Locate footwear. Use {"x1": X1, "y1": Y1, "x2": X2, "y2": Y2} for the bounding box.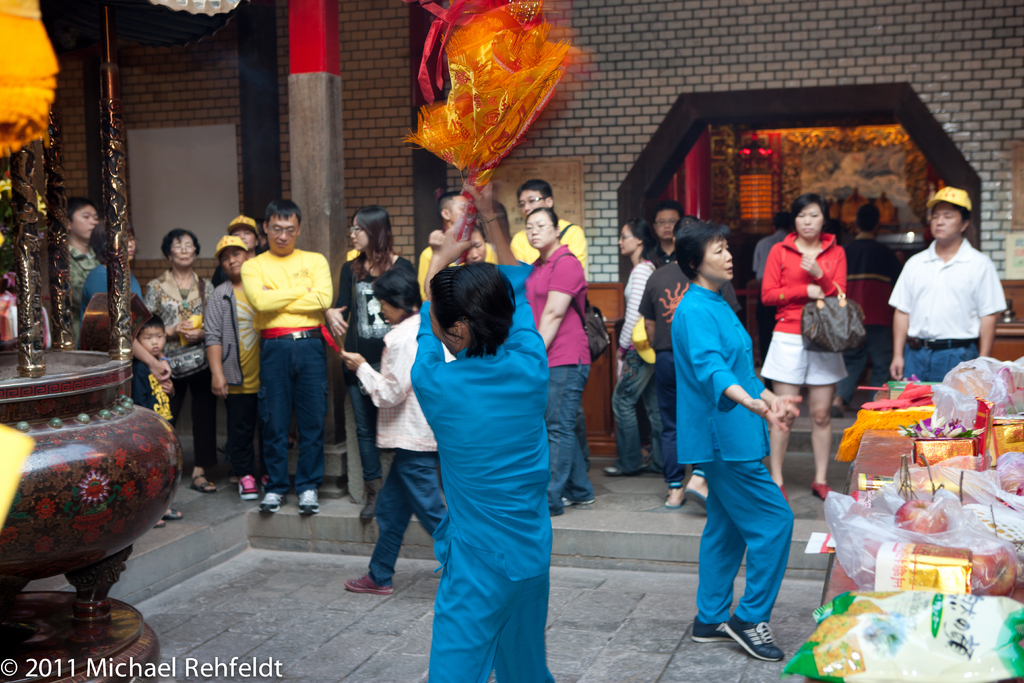
{"x1": 689, "y1": 609, "x2": 742, "y2": 641}.
